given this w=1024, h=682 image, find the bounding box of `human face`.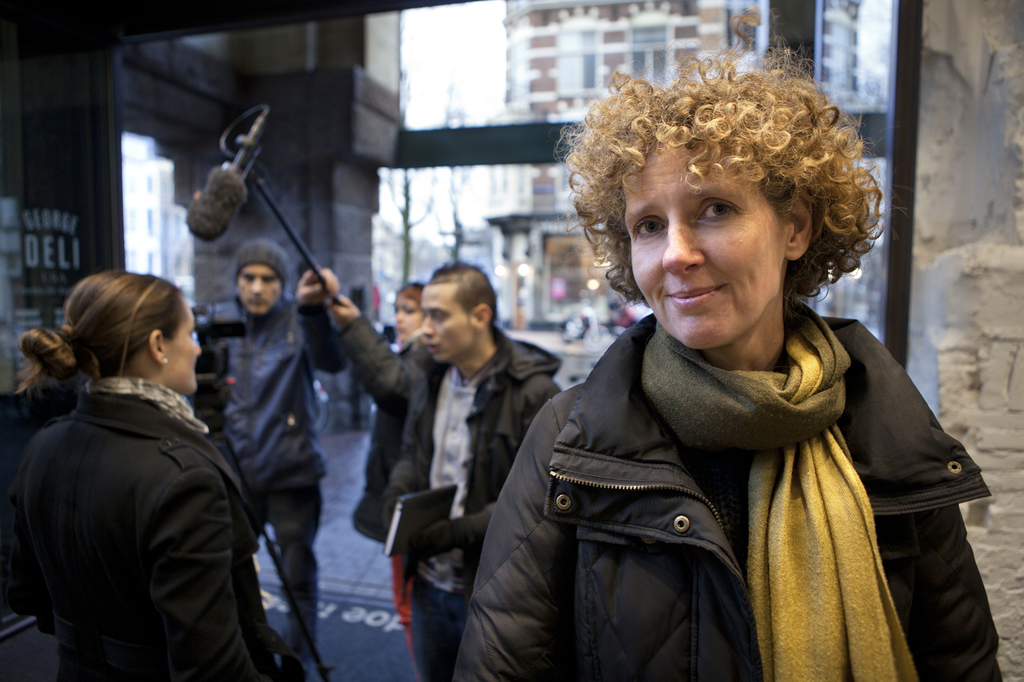
pyautogui.locateOnScreen(238, 262, 284, 317).
